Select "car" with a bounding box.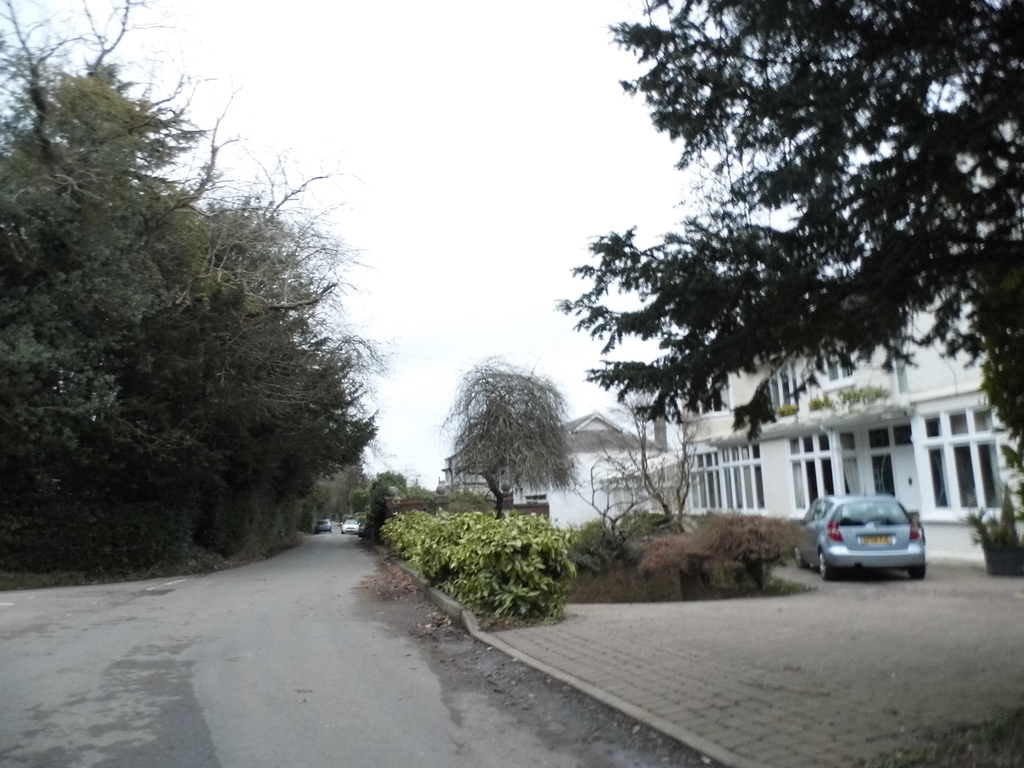
(left=342, top=520, right=359, bottom=531).
